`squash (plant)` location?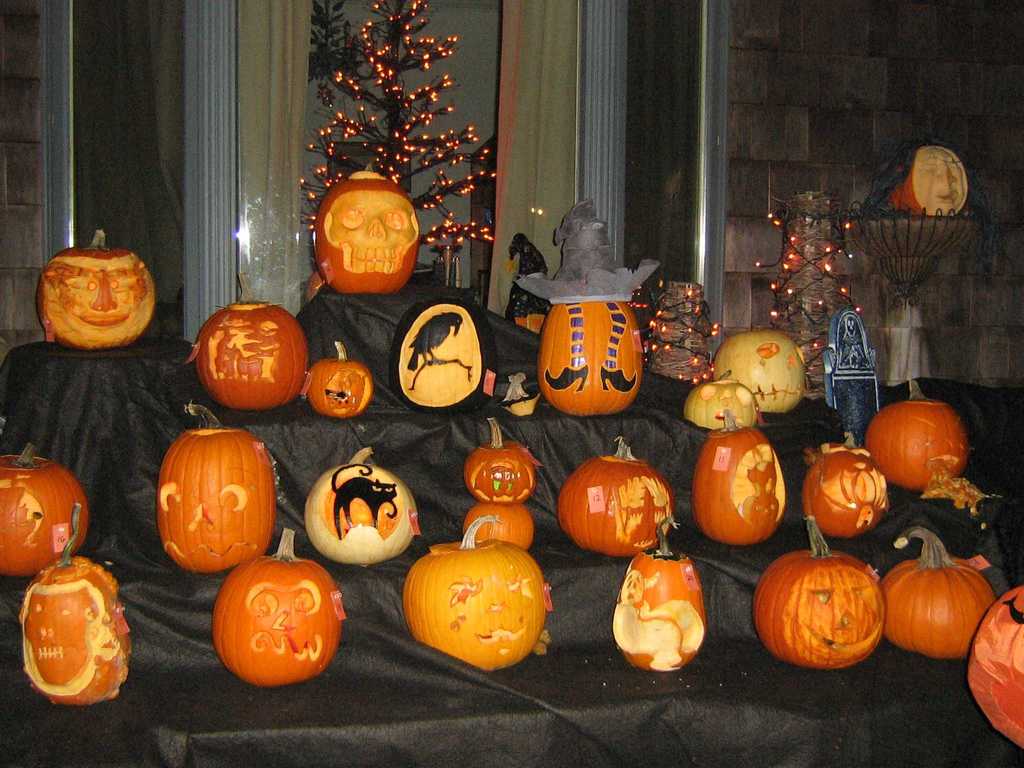
(465,412,539,504)
